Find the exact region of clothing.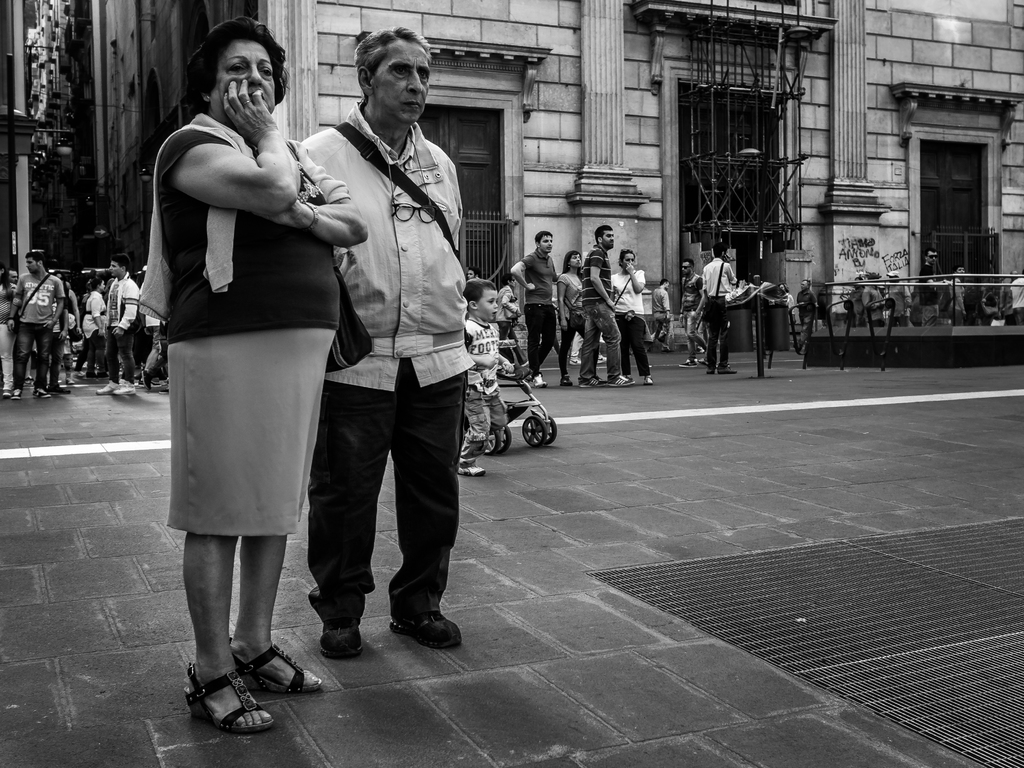
Exact region: 703:261:739:360.
